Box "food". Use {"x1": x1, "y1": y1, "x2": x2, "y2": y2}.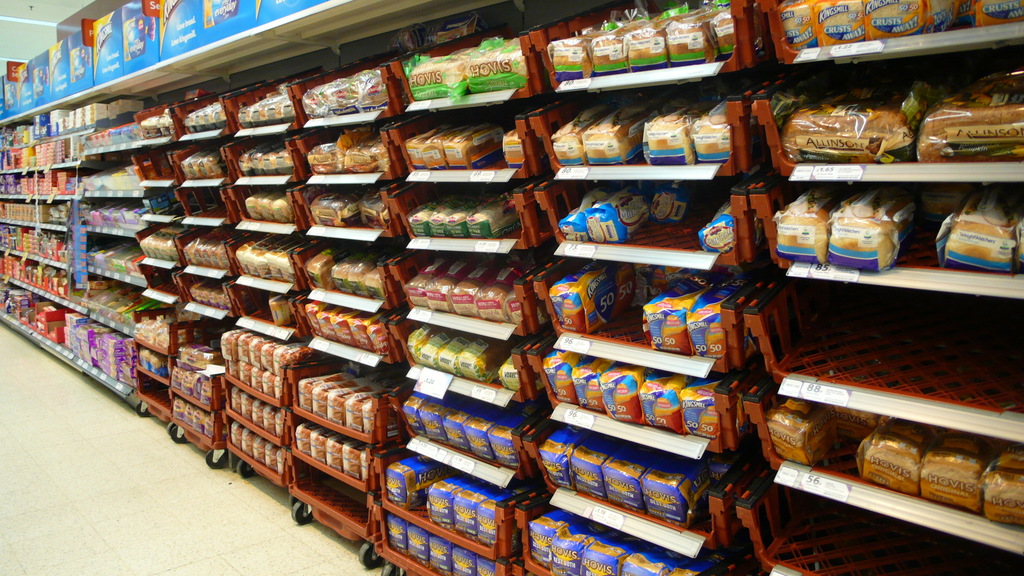
{"x1": 201, "y1": 282, "x2": 214, "y2": 307}.
